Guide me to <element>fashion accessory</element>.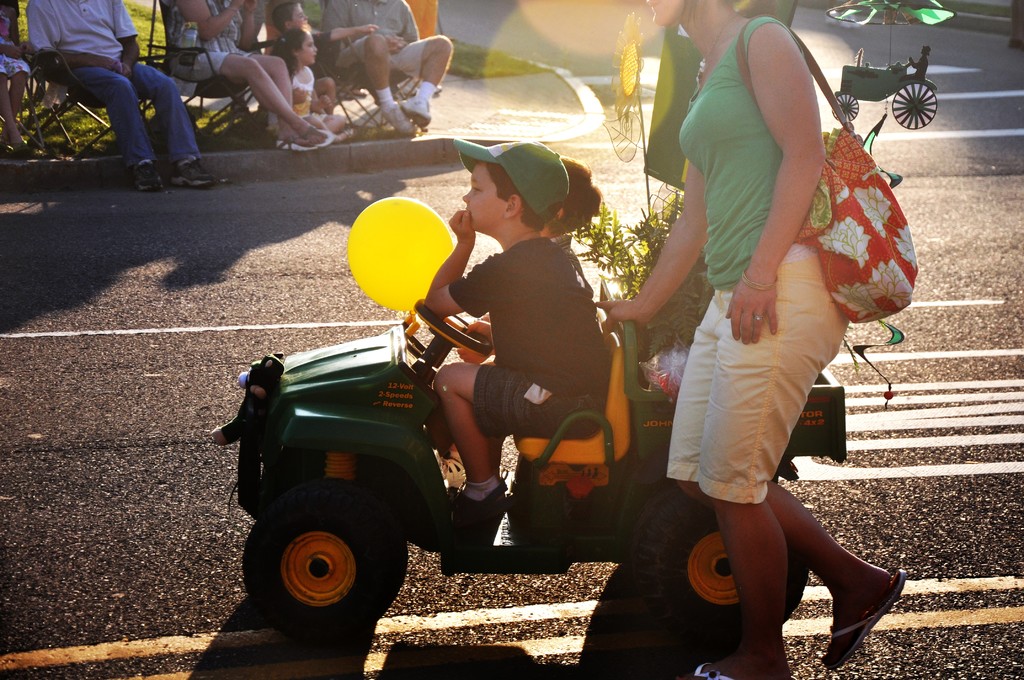
Guidance: 300,124,338,142.
